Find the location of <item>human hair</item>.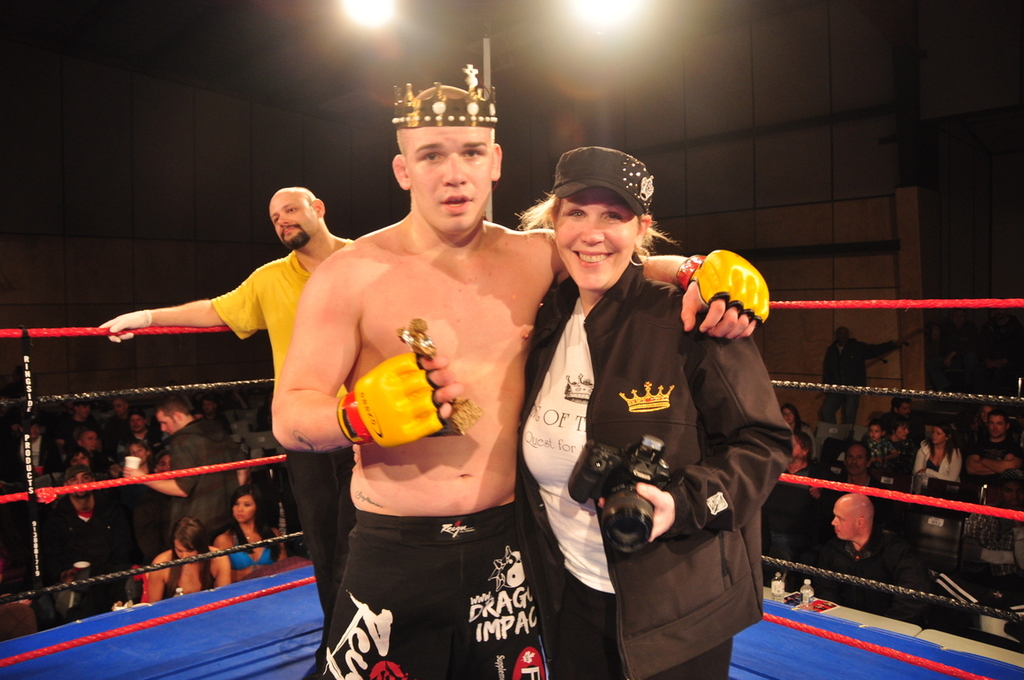
Location: <bbox>162, 389, 191, 421</bbox>.
